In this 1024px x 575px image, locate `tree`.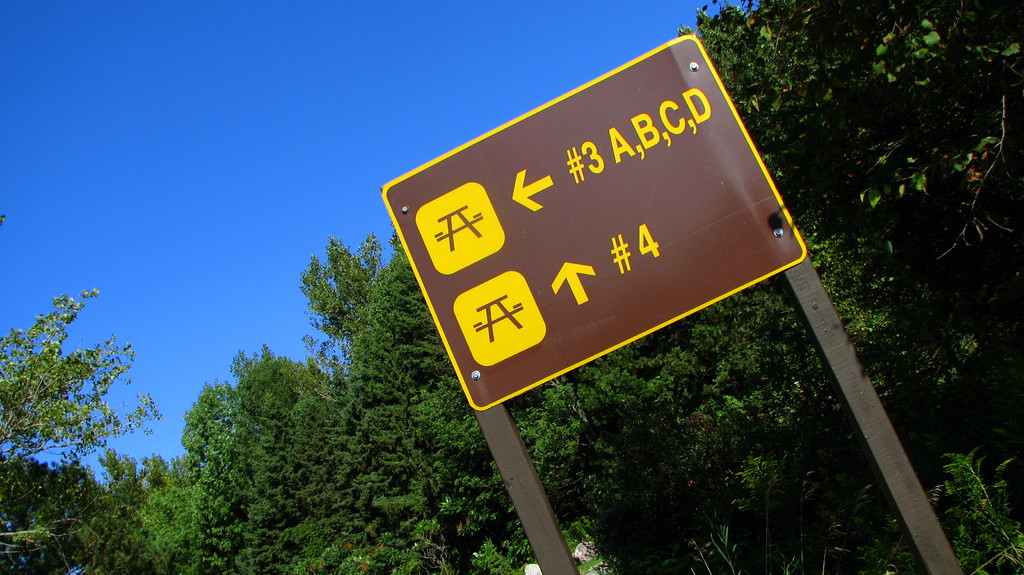
Bounding box: (11,268,131,517).
